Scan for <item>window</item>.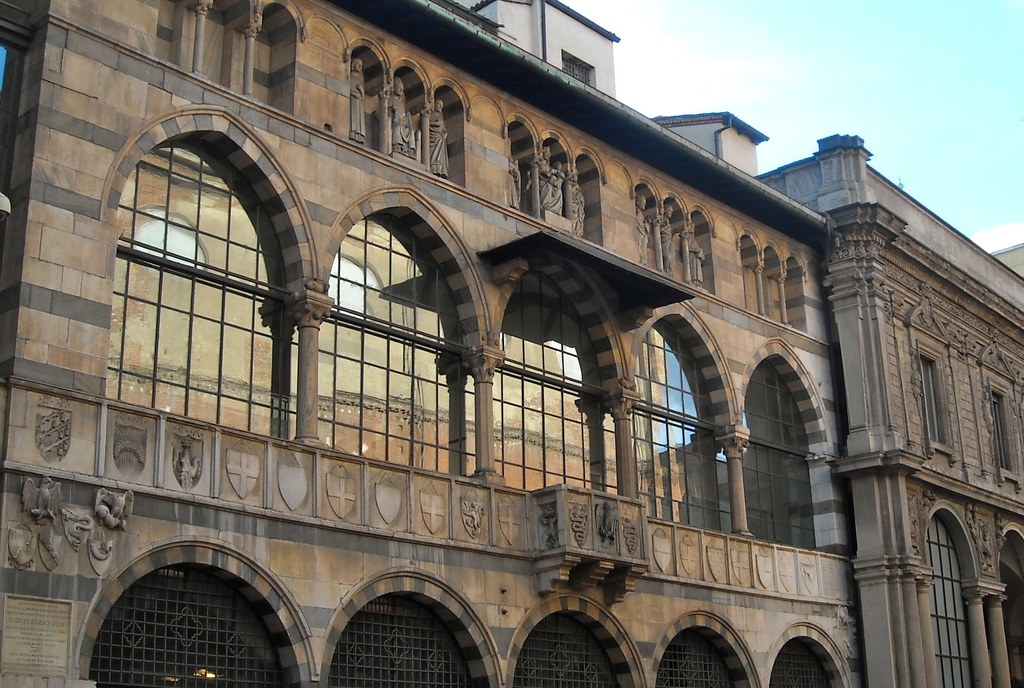
Scan result: [left=915, top=348, right=952, bottom=458].
